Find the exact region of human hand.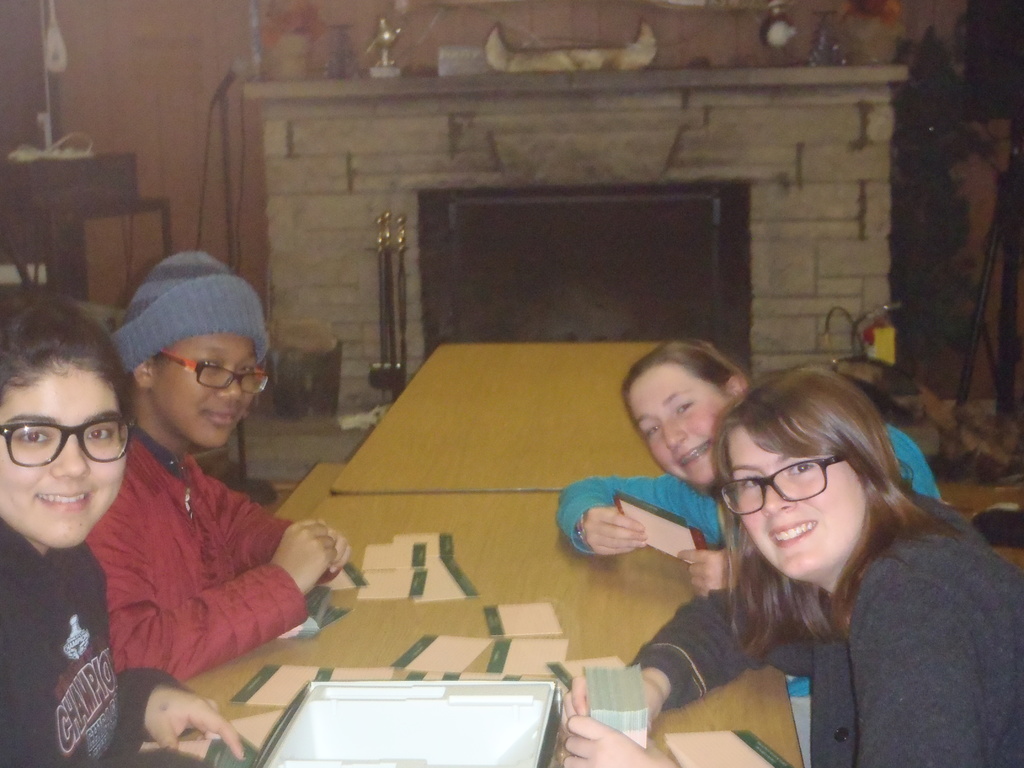
Exact region: x1=676 y1=545 x2=730 y2=600.
